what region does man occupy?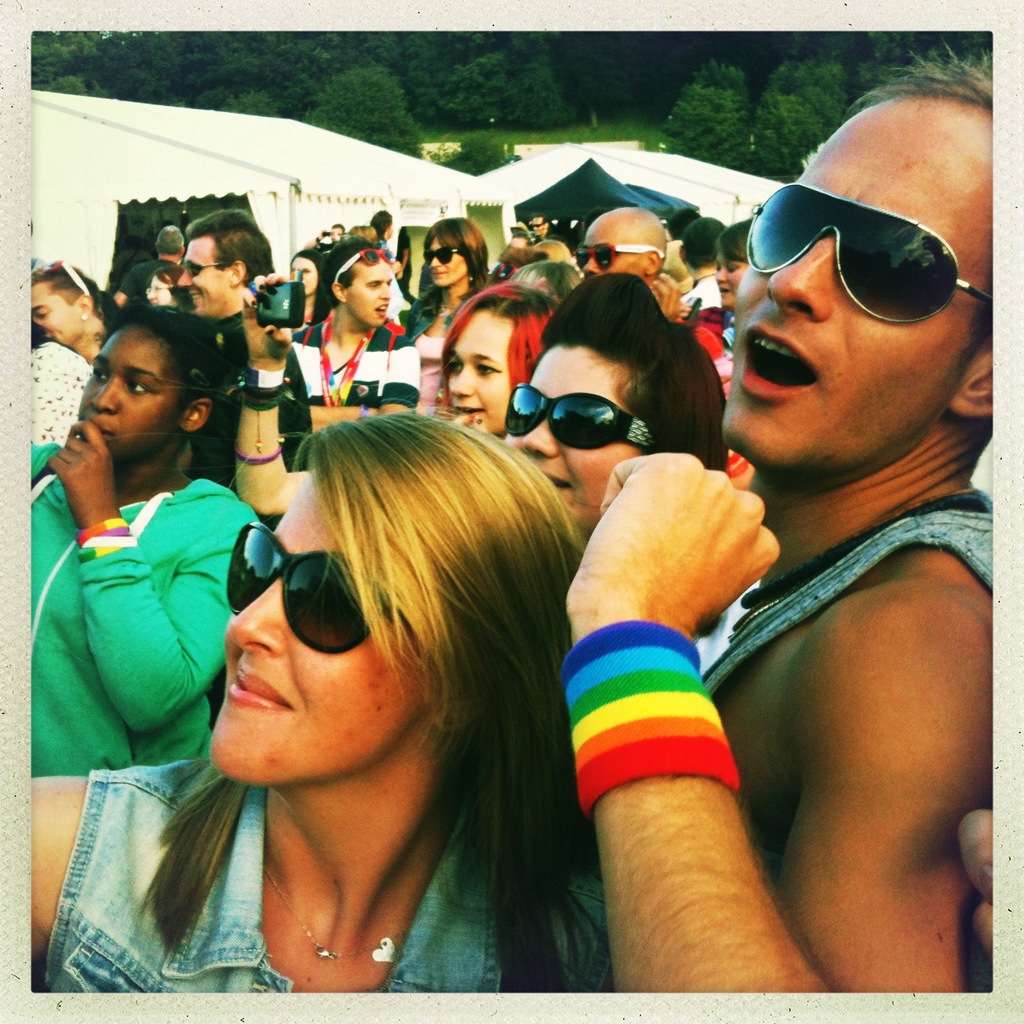
(185,212,280,319).
